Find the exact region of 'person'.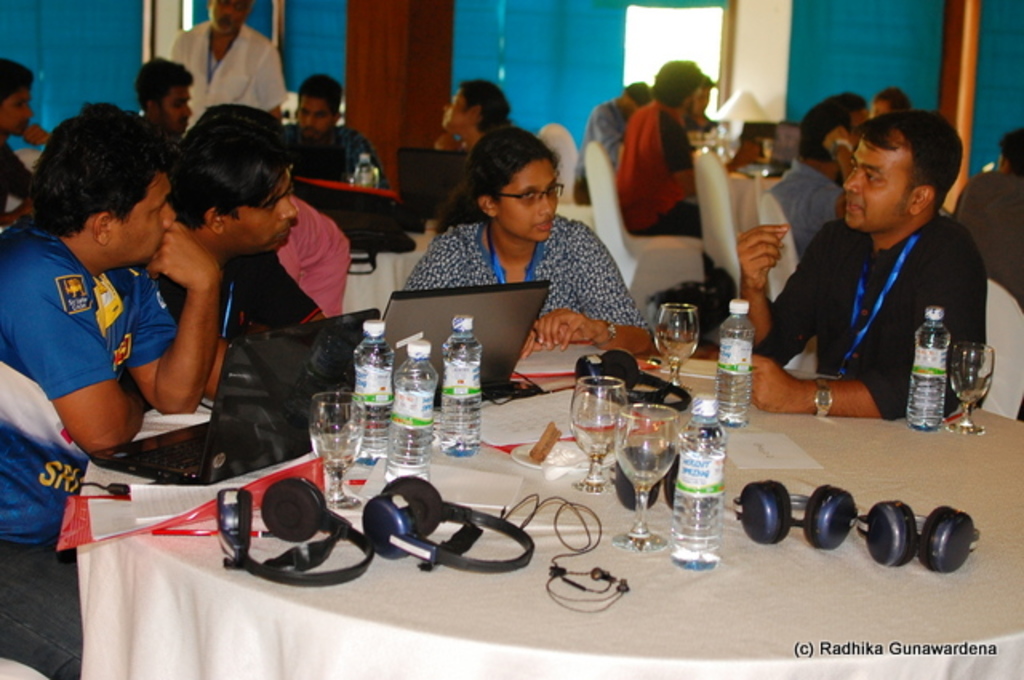
Exact region: [x1=768, y1=86, x2=990, y2=442].
